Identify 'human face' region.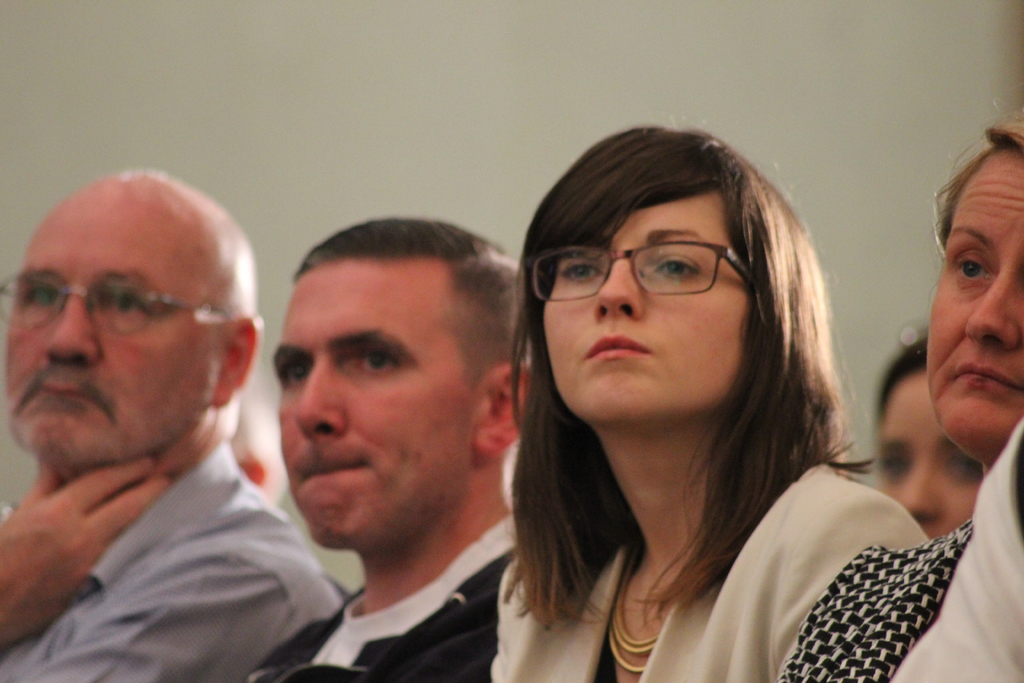
Region: 543:193:751:416.
